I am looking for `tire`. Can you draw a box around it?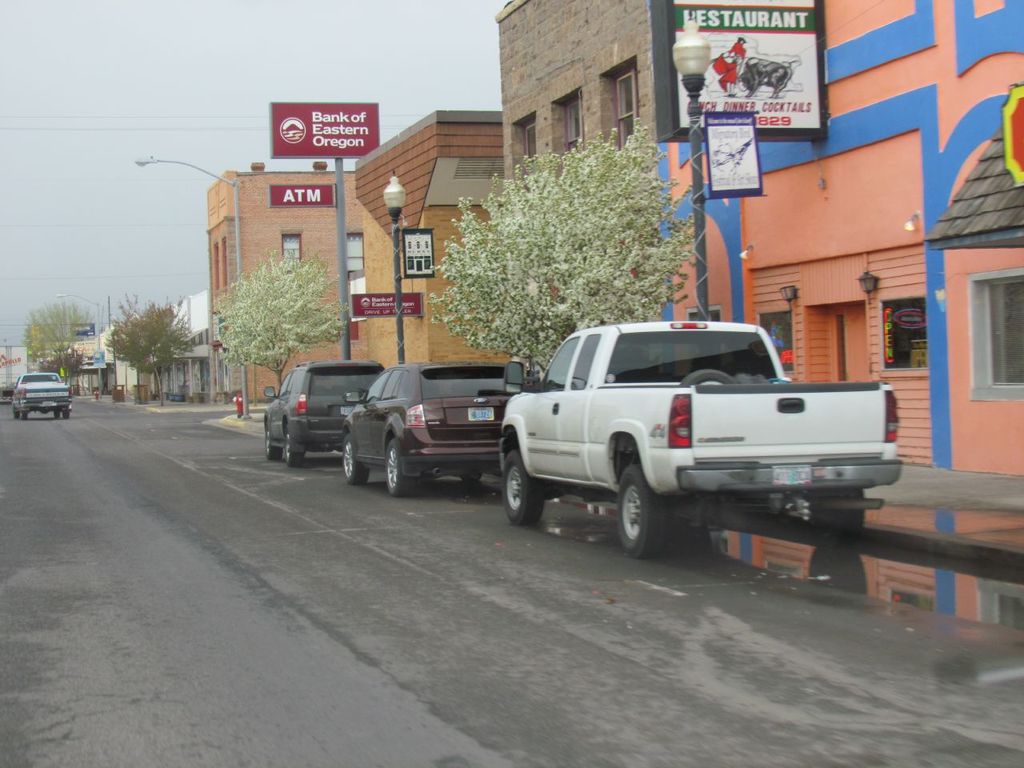
Sure, the bounding box is box=[16, 411, 30, 424].
